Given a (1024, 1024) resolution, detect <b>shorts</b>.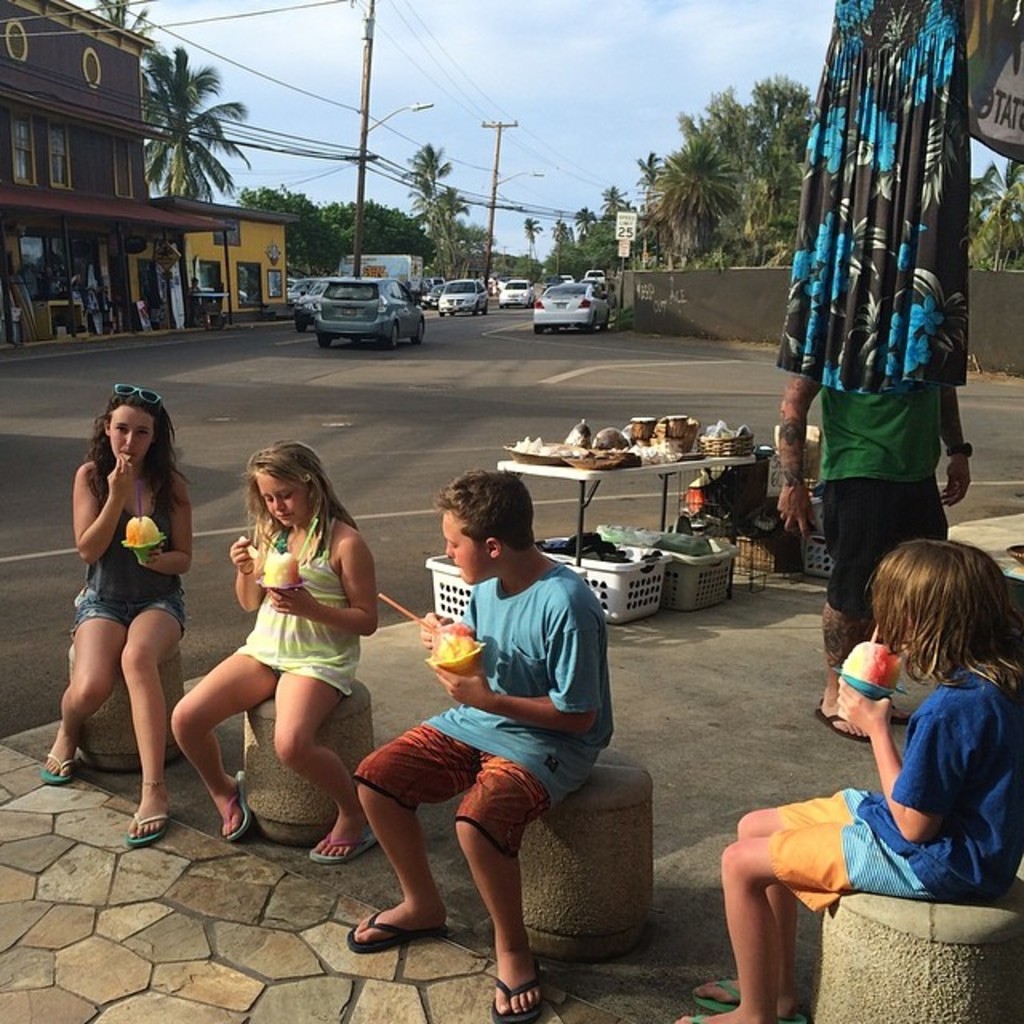
805,480,954,621.
